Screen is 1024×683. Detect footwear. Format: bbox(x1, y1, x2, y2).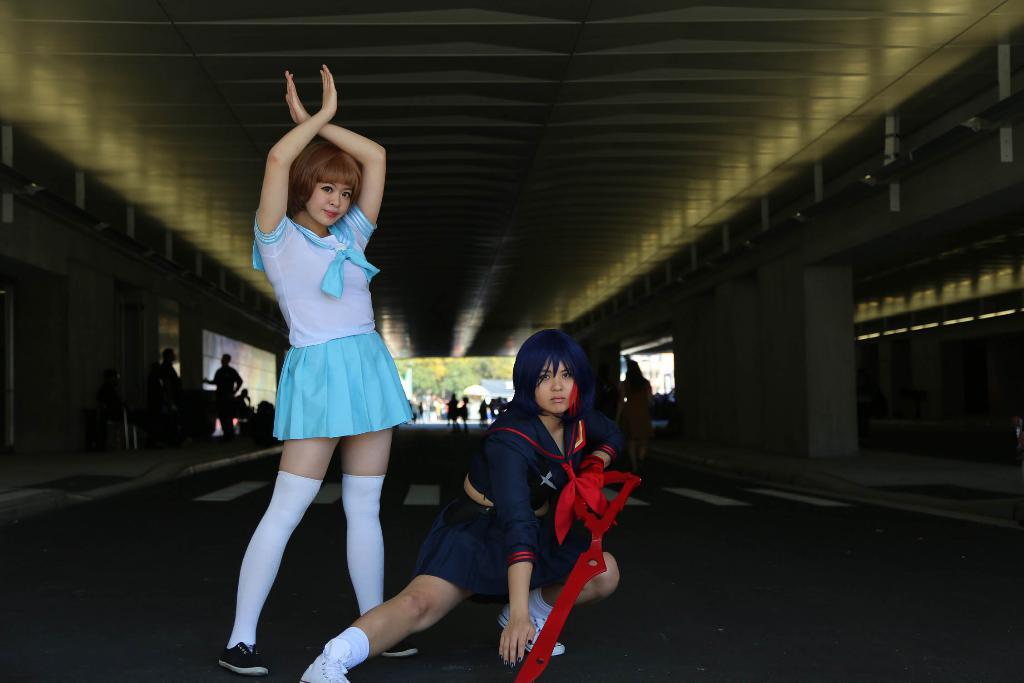
bbox(372, 625, 420, 661).
